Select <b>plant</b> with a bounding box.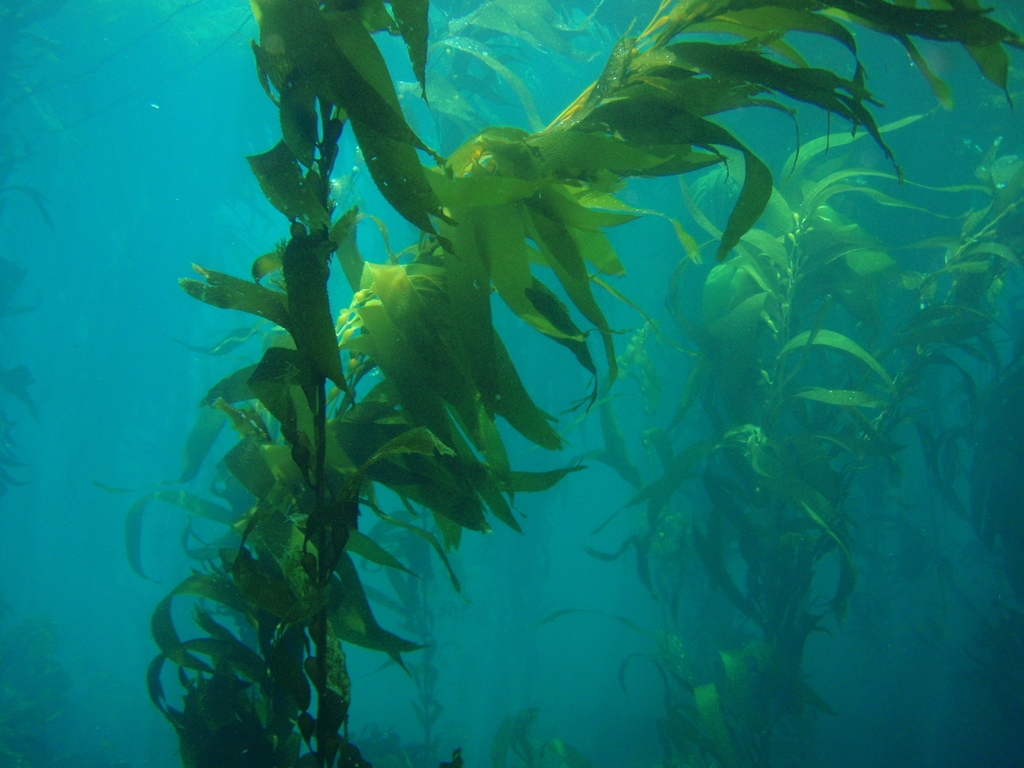
[0,0,1023,767].
